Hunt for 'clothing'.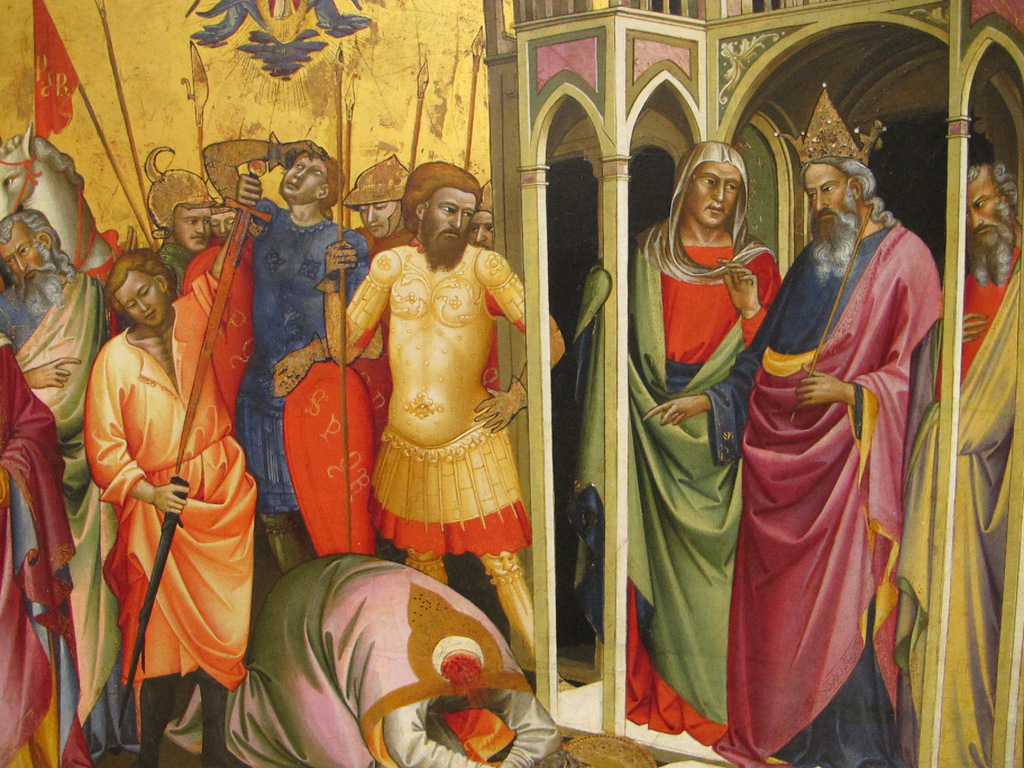
Hunted down at (240, 202, 376, 504).
